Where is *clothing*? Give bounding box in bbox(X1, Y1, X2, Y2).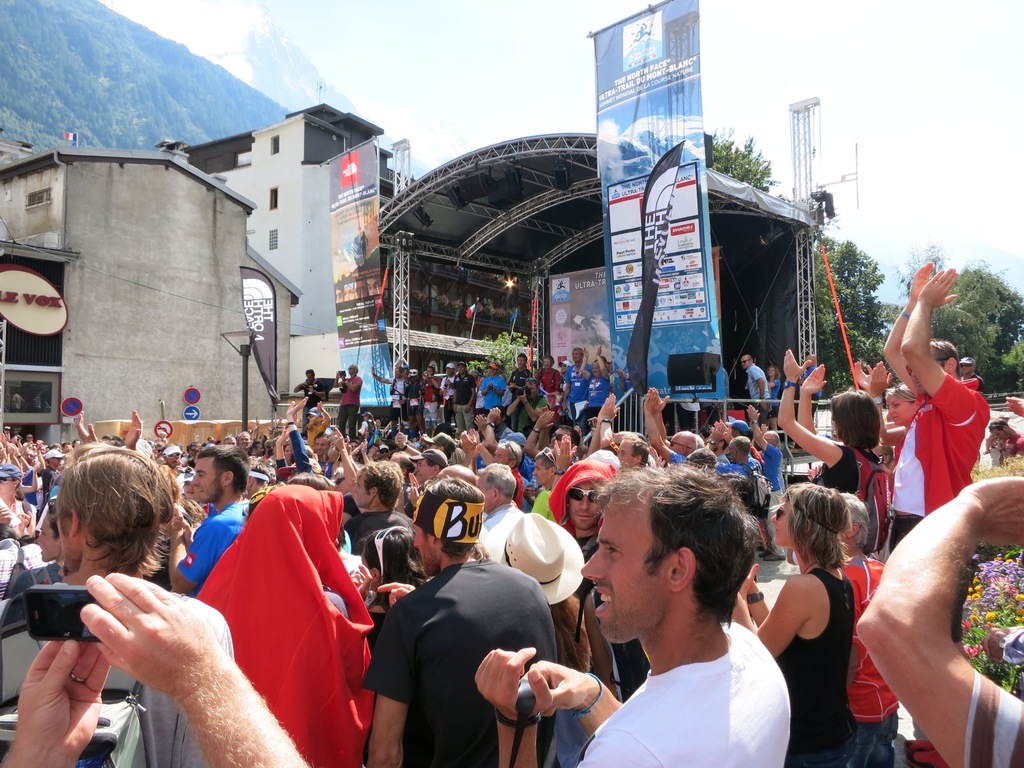
bbox(324, 372, 352, 445).
